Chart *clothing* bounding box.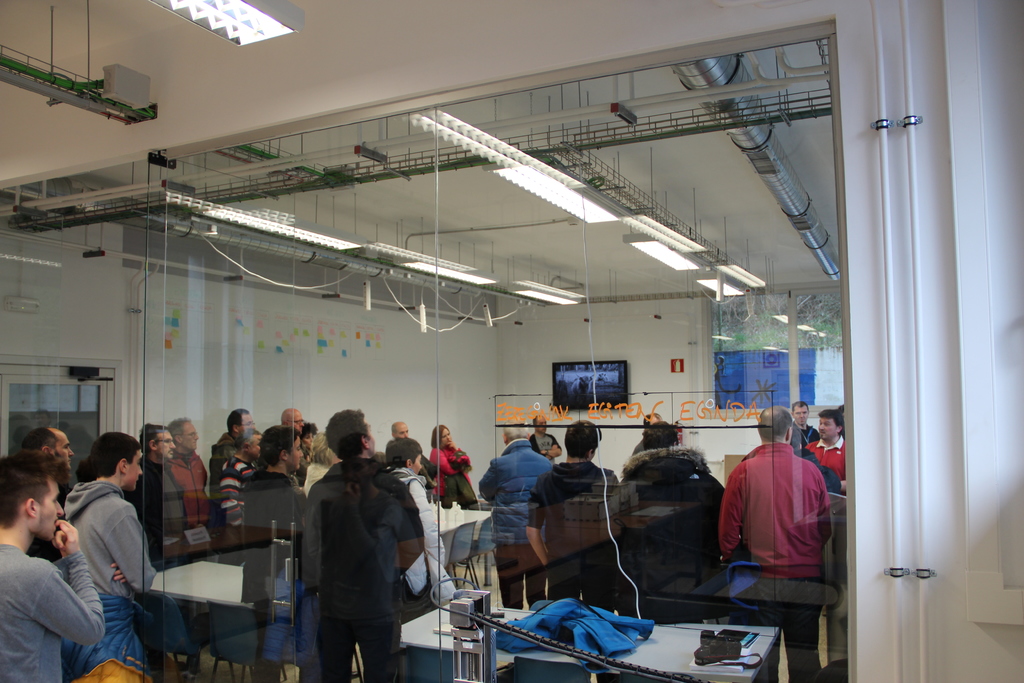
Charted: [484, 441, 550, 609].
